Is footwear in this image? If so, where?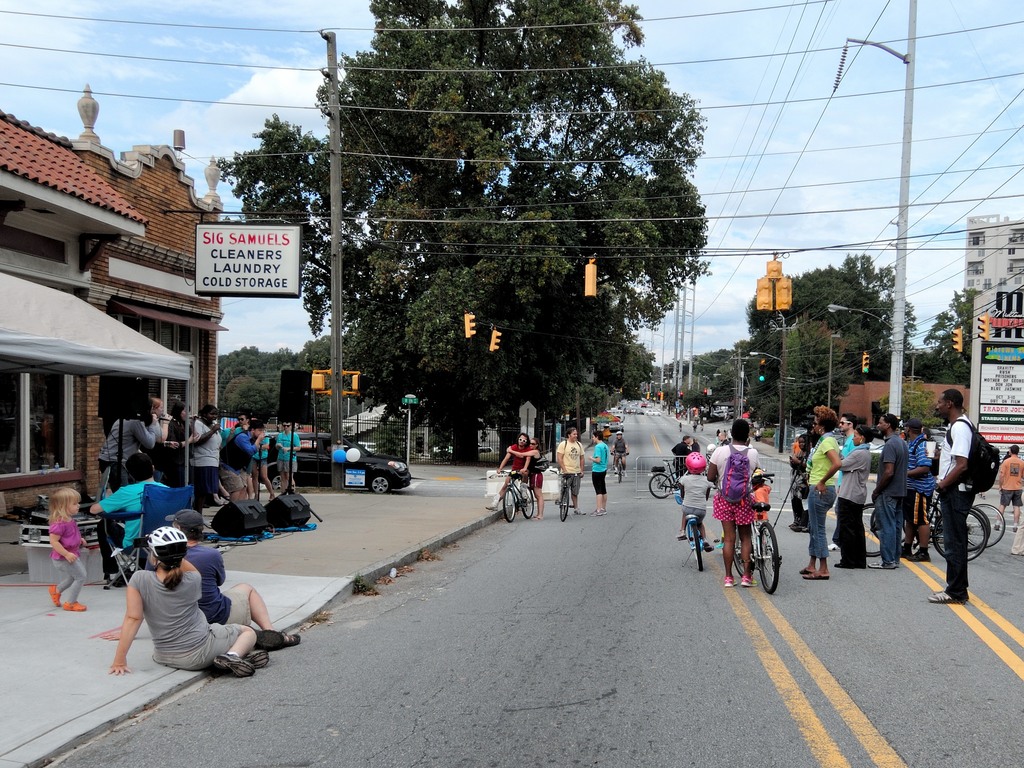
Yes, at bbox(742, 571, 758, 586).
